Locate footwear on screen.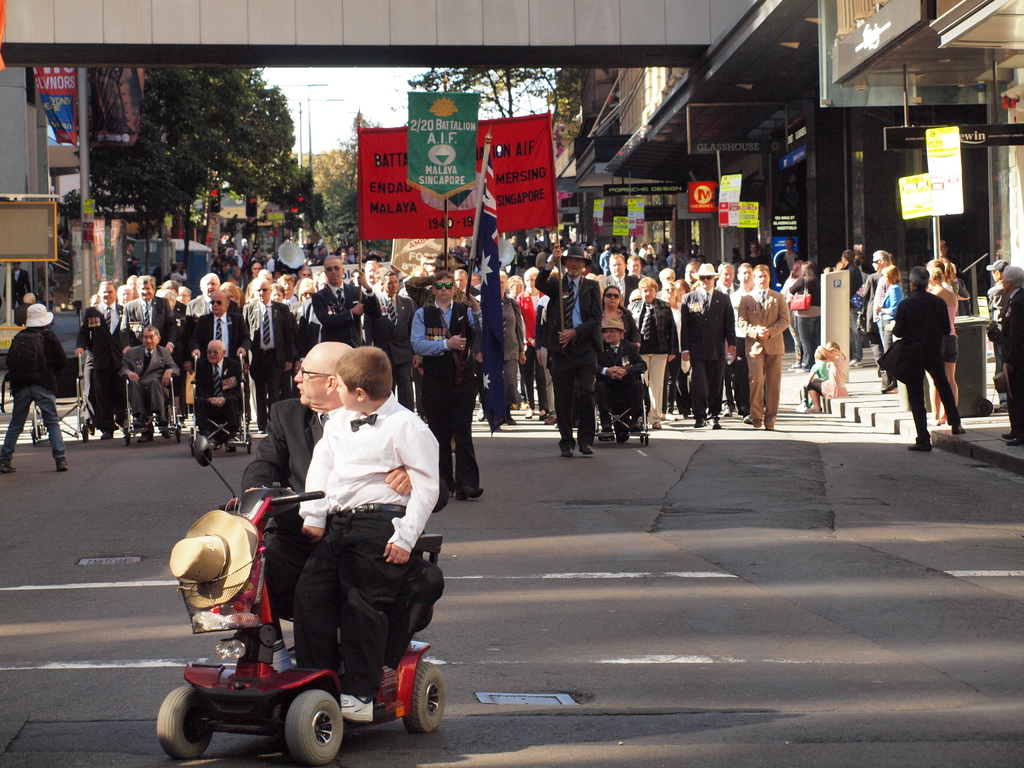
On screen at 721,401,737,418.
